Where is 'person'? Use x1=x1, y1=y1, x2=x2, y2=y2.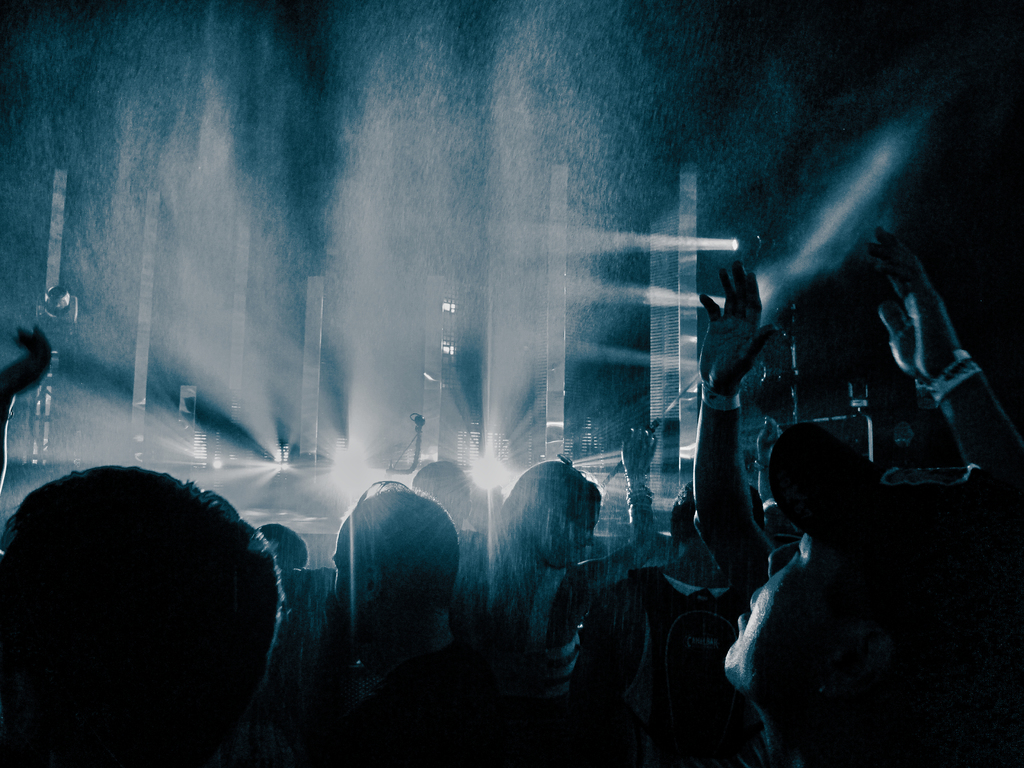
x1=288, y1=472, x2=556, y2=766.
